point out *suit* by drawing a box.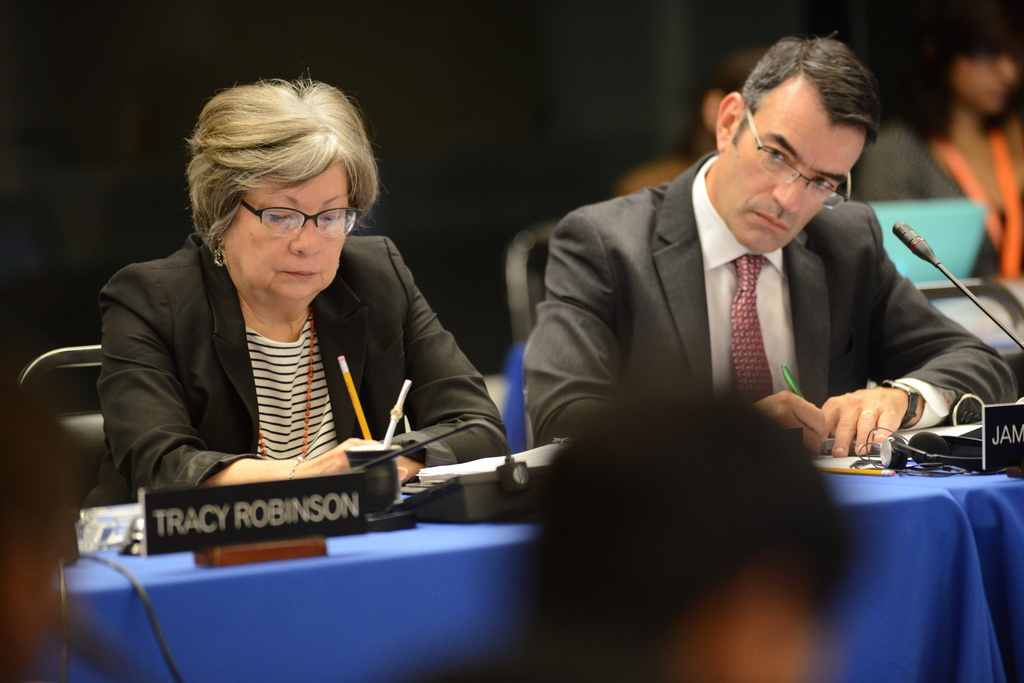
region(520, 108, 959, 529).
